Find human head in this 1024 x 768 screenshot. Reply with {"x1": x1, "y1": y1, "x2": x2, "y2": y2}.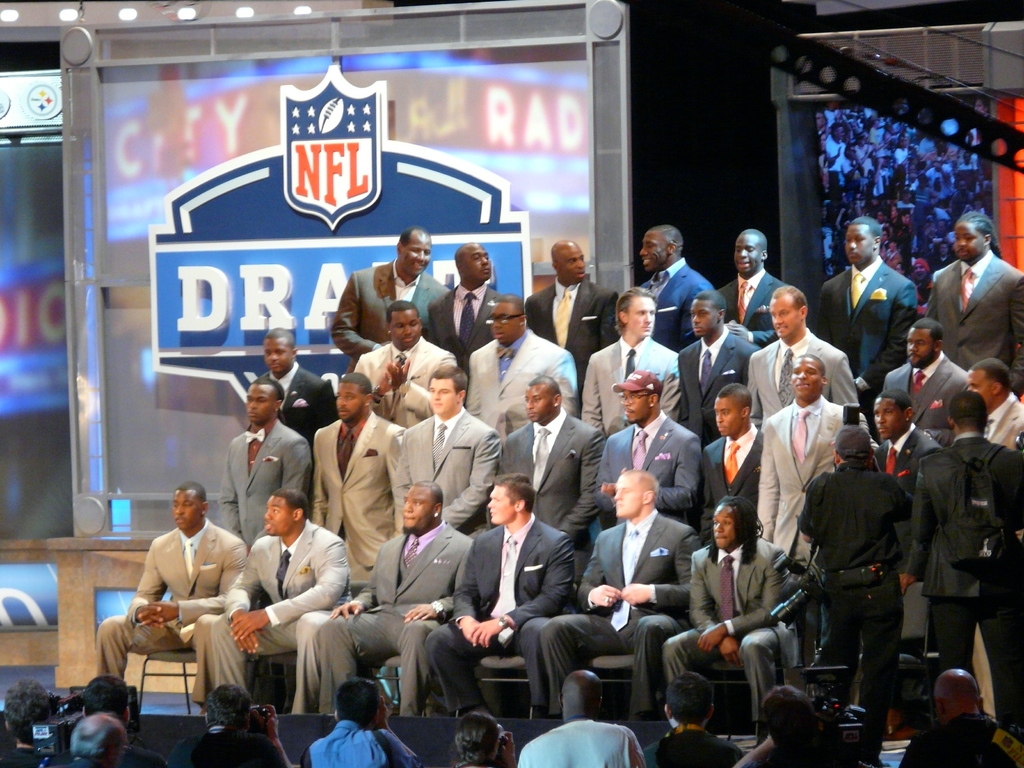
{"x1": 612, "y1": 471, "x2": 664, "y2": 519}.
